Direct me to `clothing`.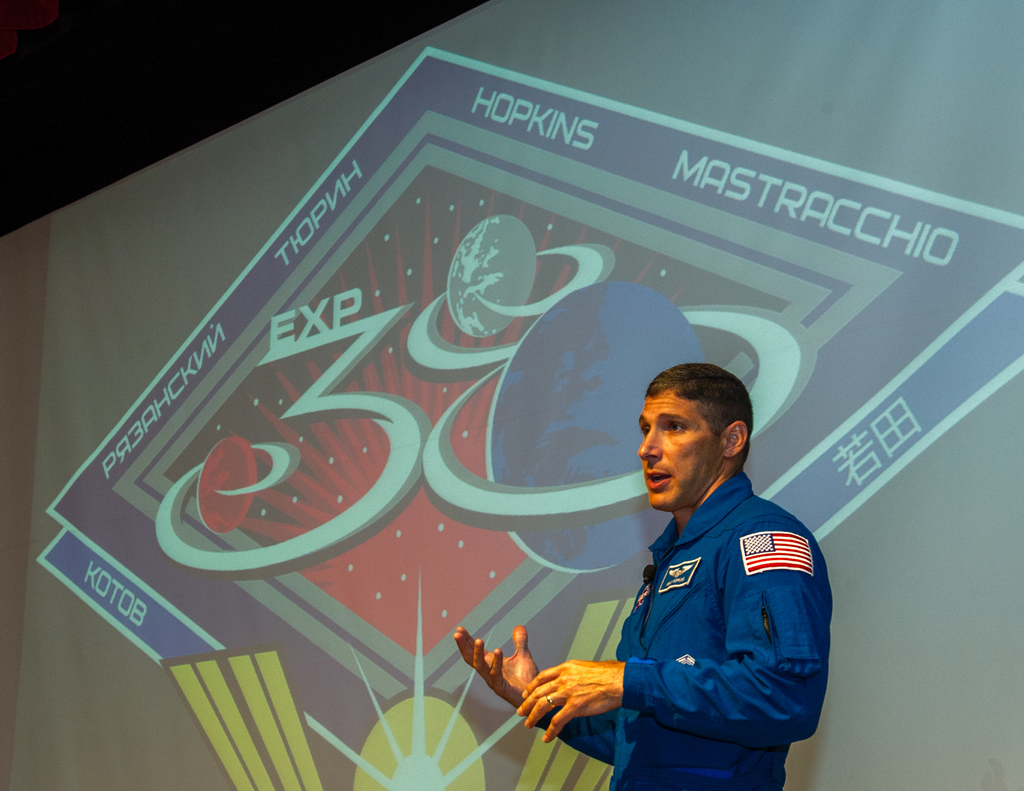
Direction: pyautogui.locateOnScreen(549, 447, 831, 776).
